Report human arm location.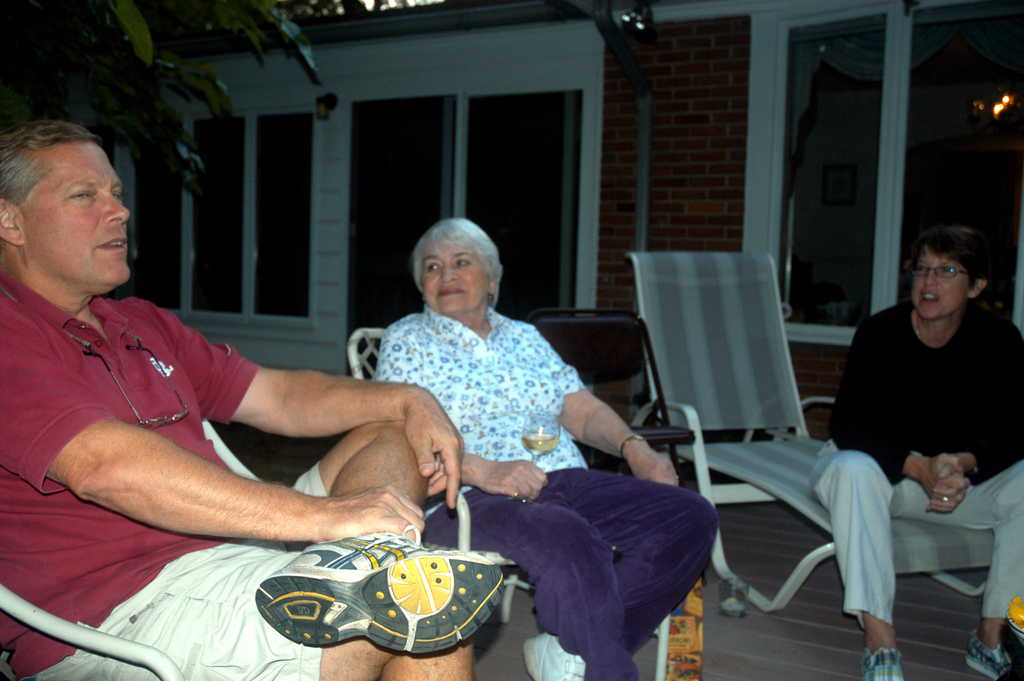
Report: 547,340,674,486.
